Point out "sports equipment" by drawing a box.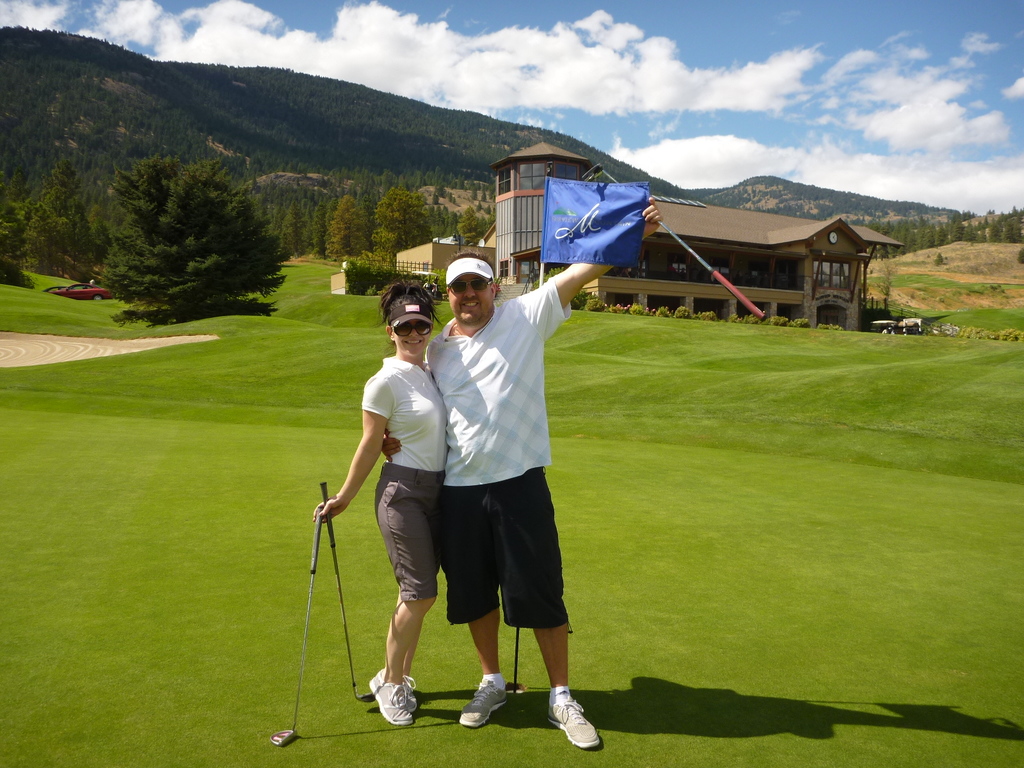
detection(369, 674, 414, 730).
